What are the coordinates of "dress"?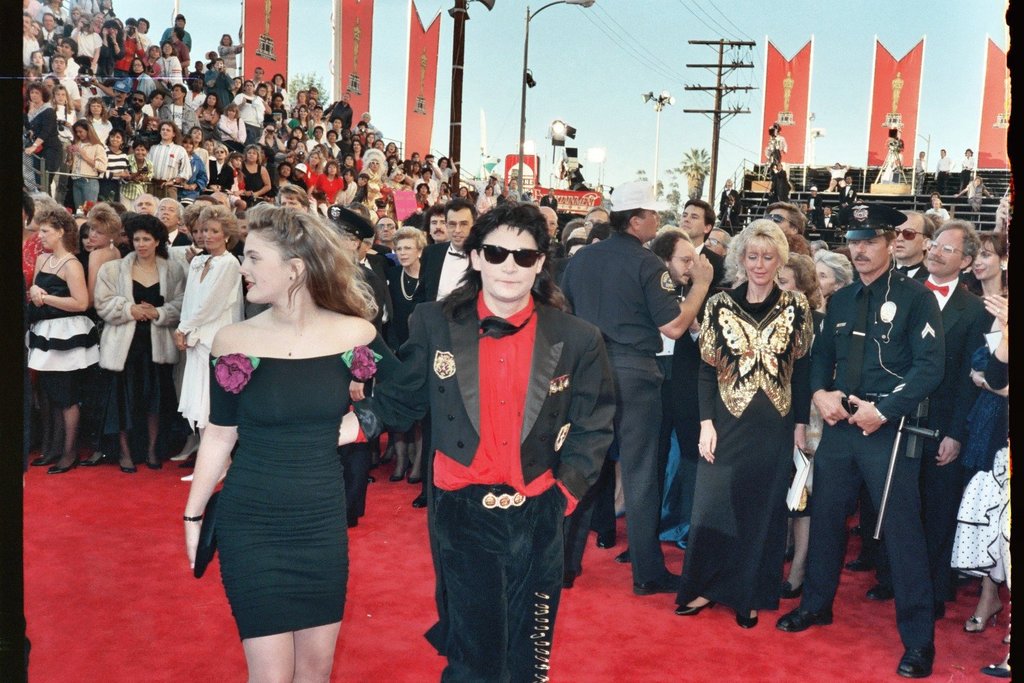
(x1=27, y1=251, x2=99, y2=409).
